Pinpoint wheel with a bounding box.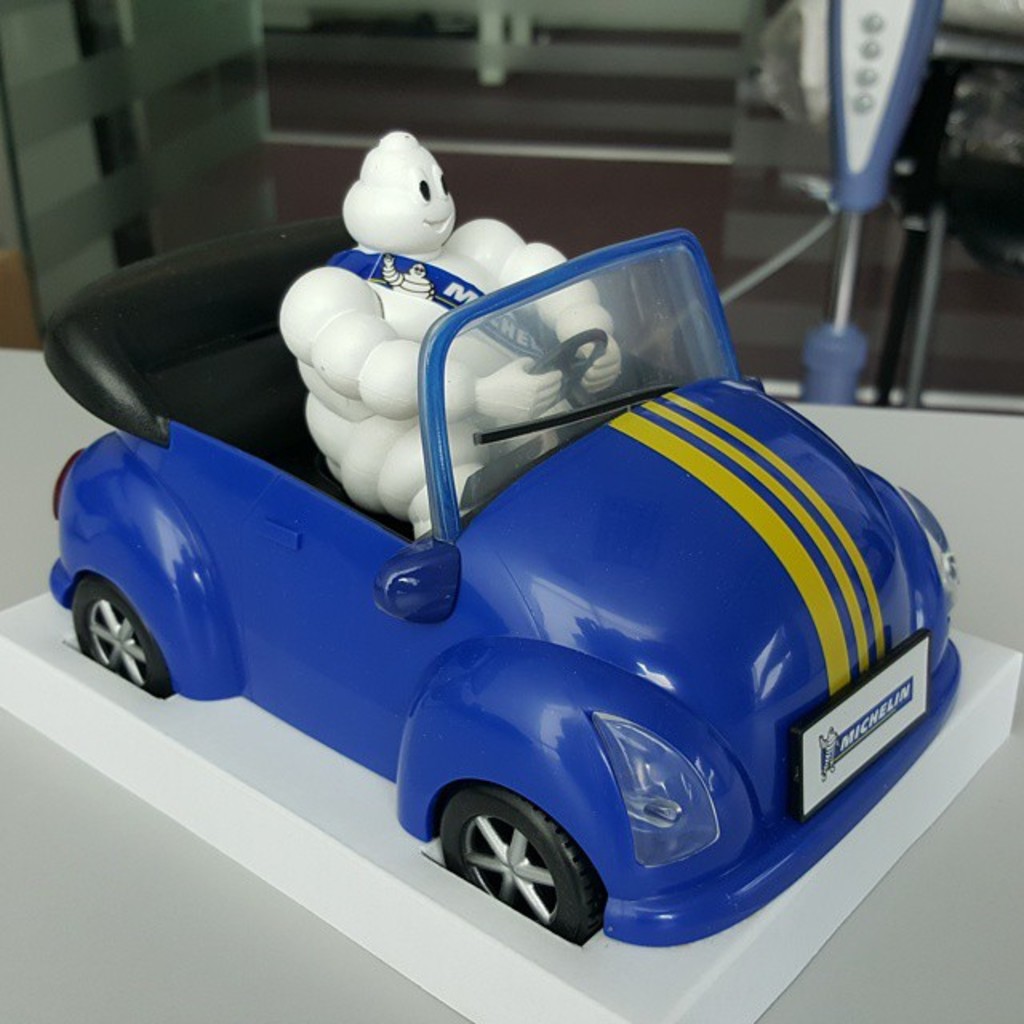
rect(523, 330, 608, 410).
